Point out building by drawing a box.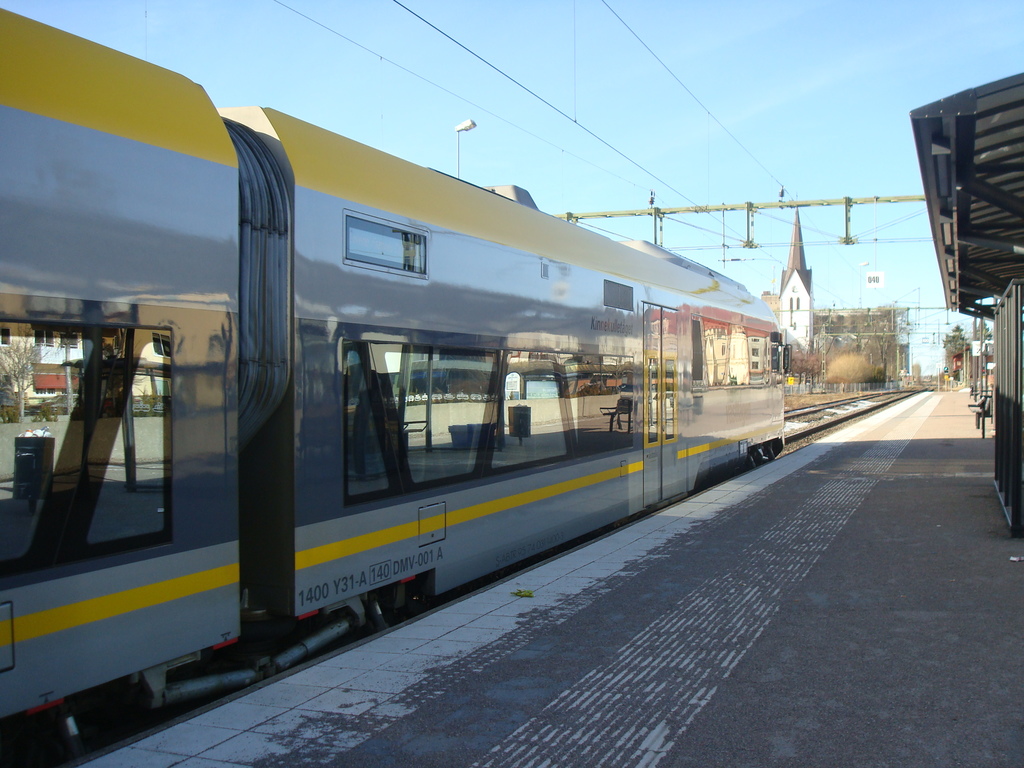
box=[762, 197, 911, 391].
